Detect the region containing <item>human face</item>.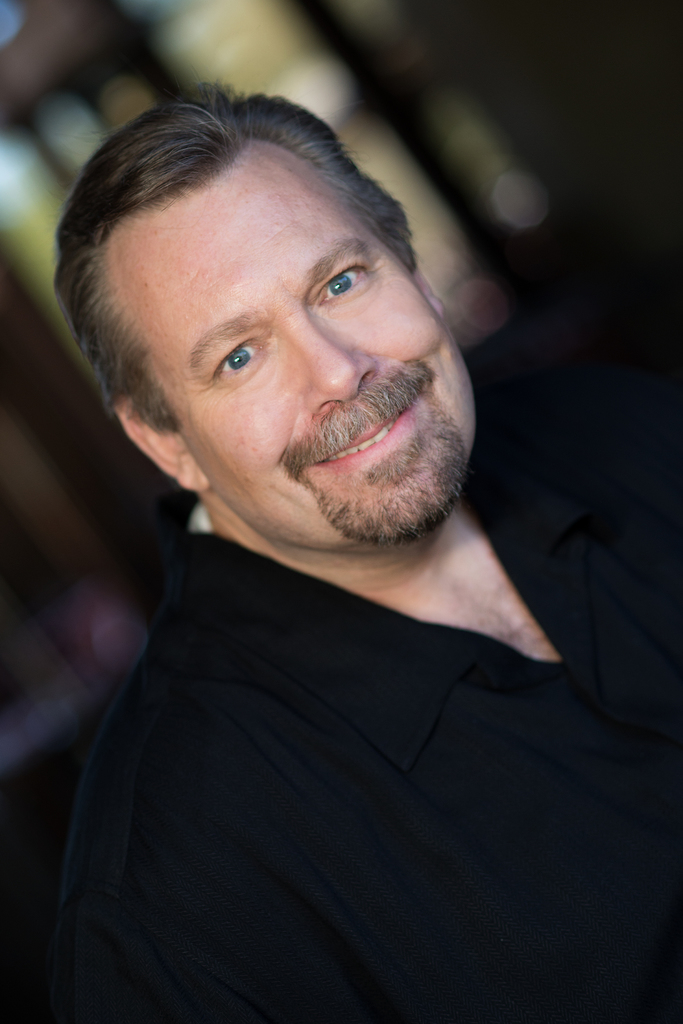
detection(95, 140, 474, 534).
